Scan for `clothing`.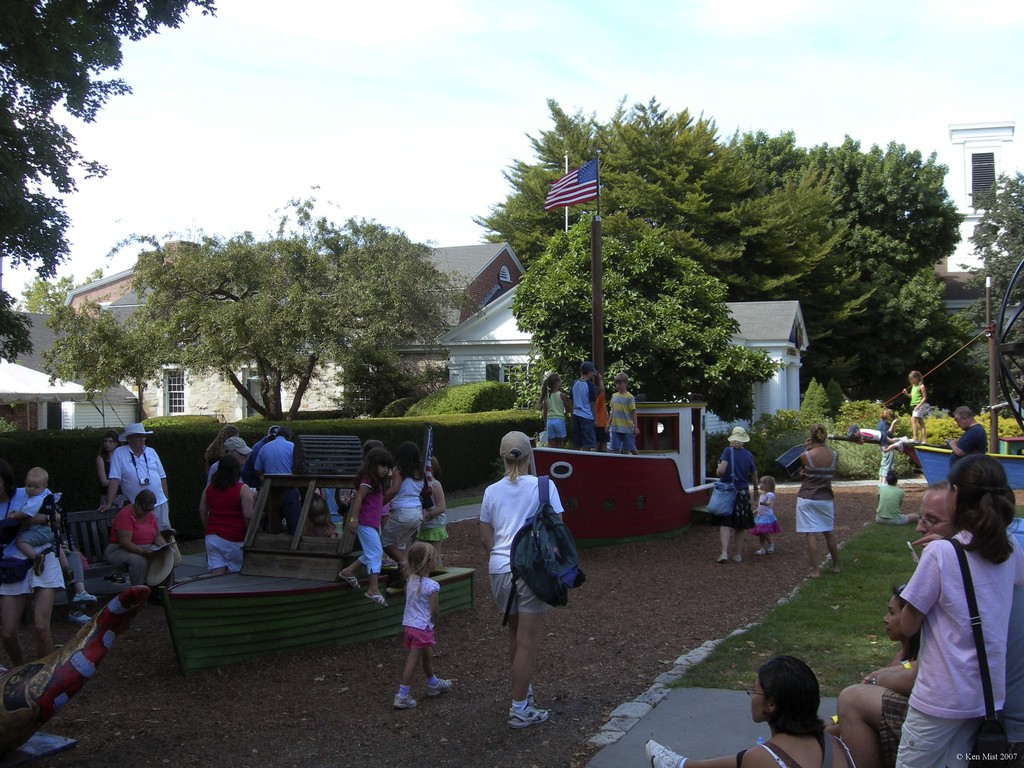
Scan result: left=570, top=381, right=591, bottom=451.
